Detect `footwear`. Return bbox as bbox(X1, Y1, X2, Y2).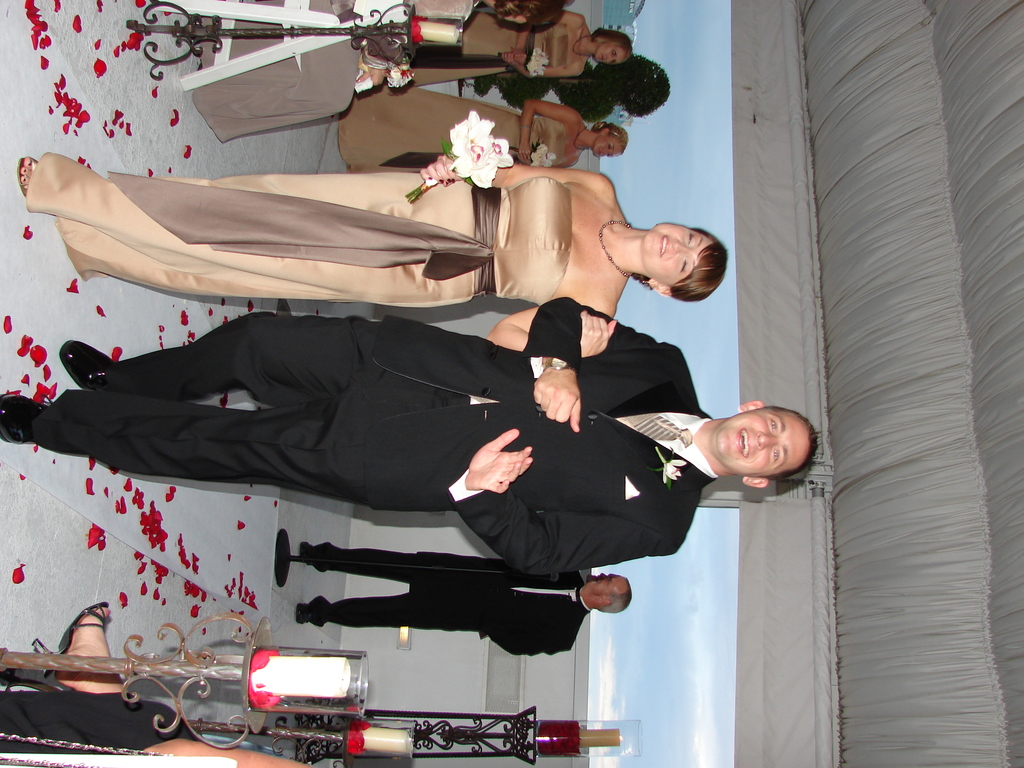
bbox(301, 538, 313, 569).
